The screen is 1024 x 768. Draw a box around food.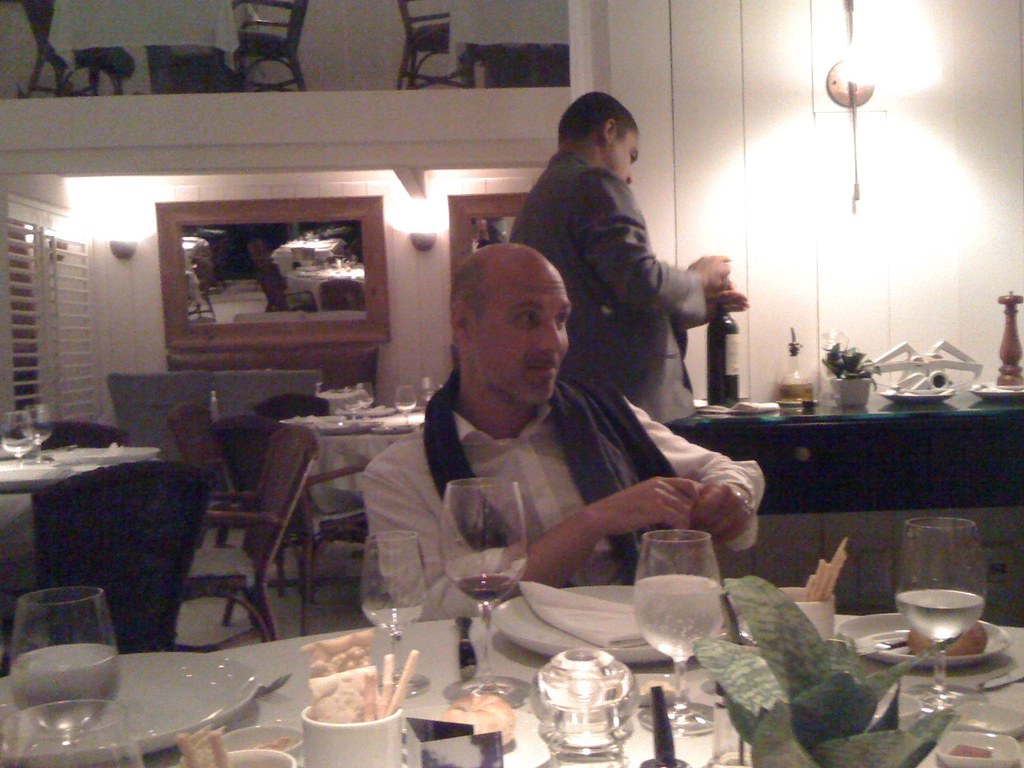
bbox(174, 724, 232, 767).
